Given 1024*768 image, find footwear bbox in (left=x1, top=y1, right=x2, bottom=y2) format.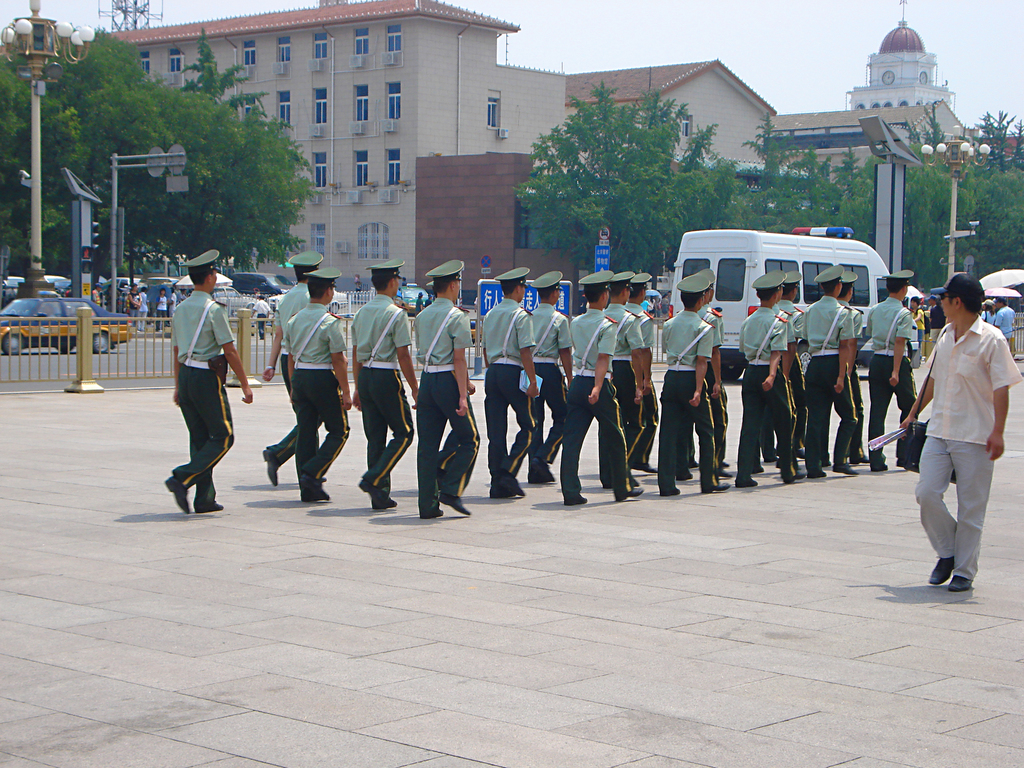
(left=897, top=458, right=913, bottom=465).
